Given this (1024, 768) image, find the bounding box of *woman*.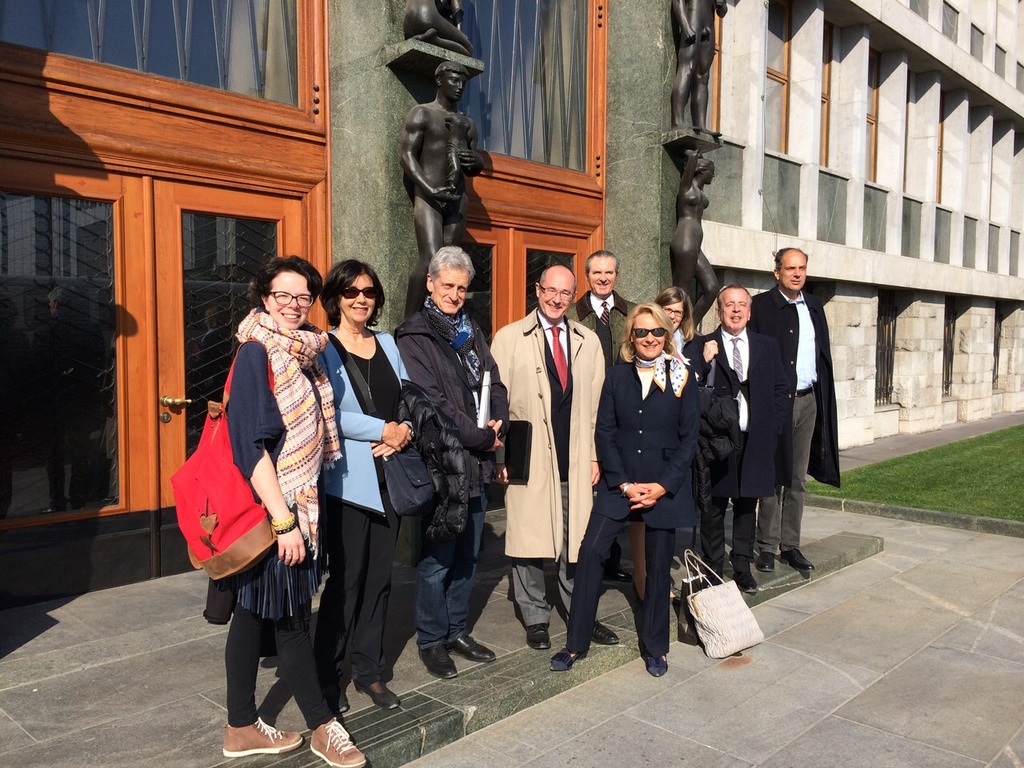
Rect(299, 262, 425, 720).
